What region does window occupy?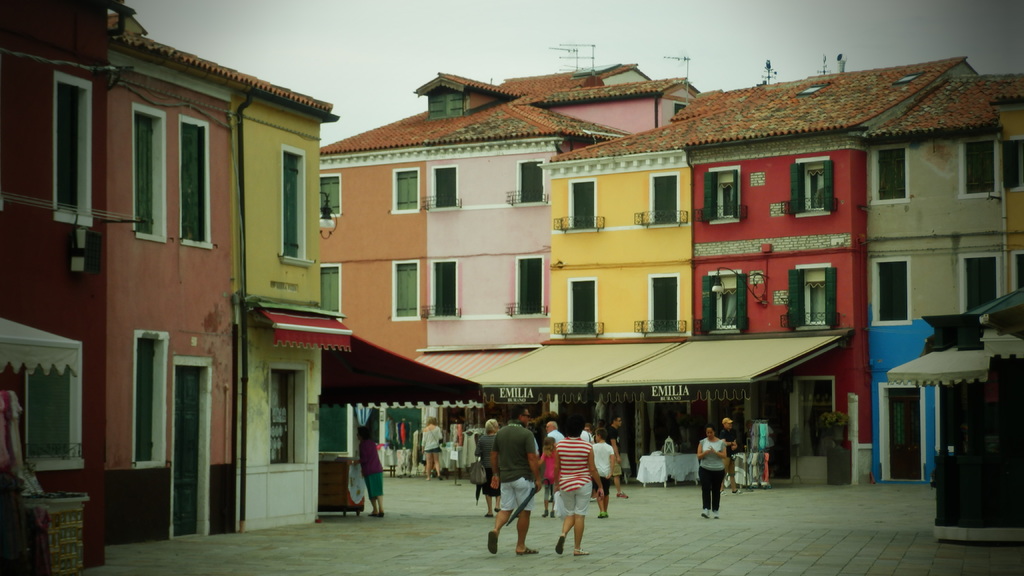
box=[958, 142, 1002, 198].
